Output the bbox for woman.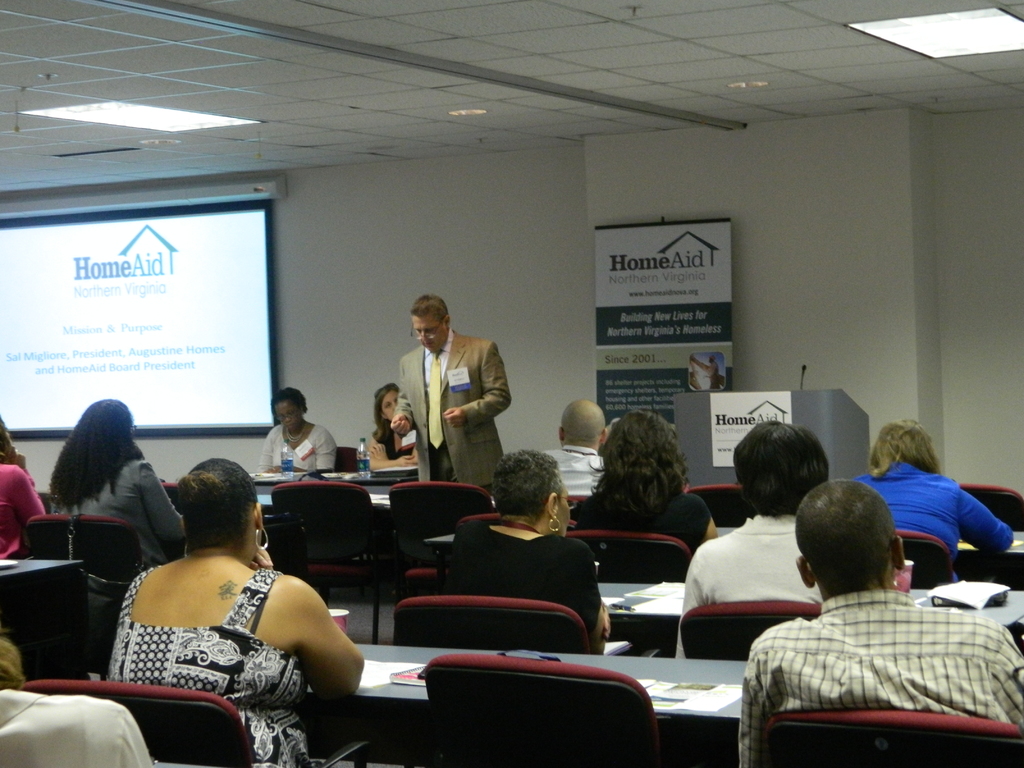
(356,379,432,474).
